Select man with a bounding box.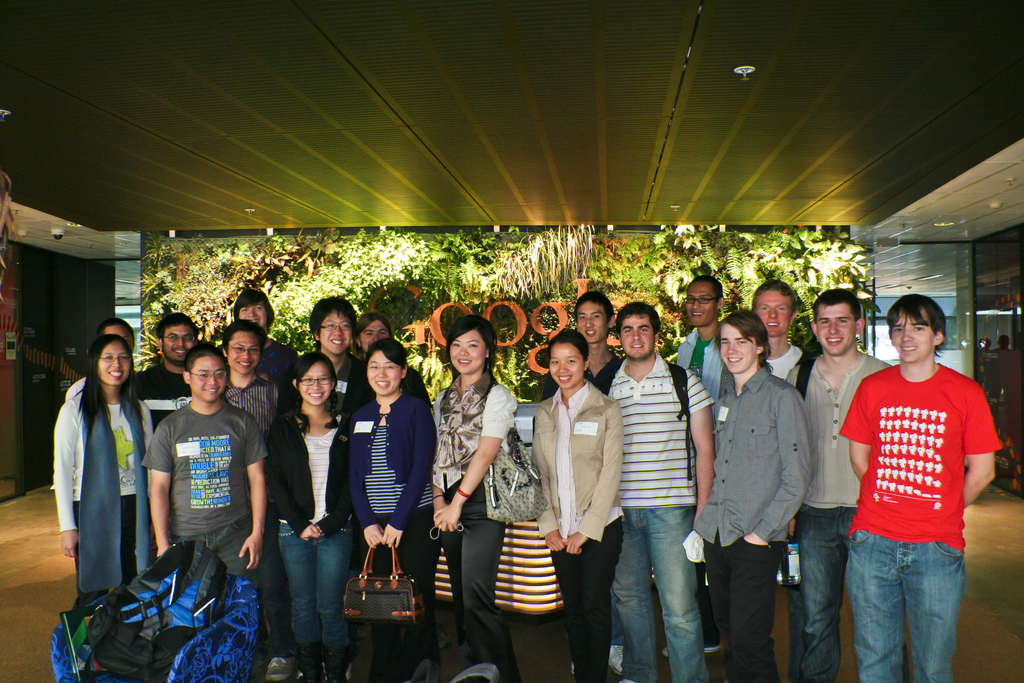
Rect(604, 298, 720, 668).
